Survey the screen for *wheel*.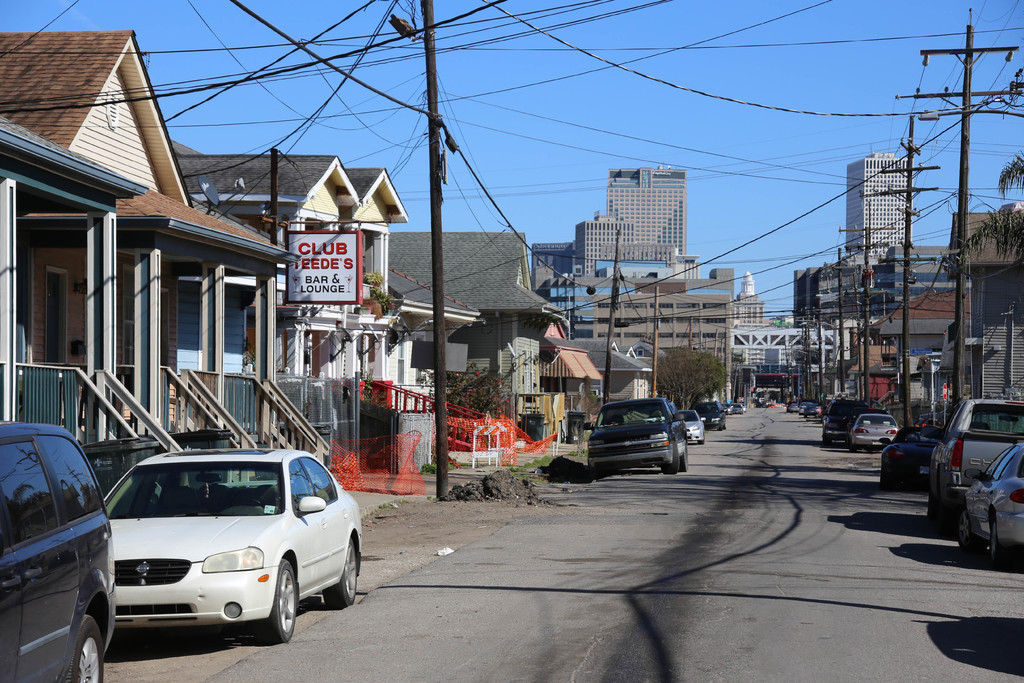
Survey found: <bbox>846, 436, 856, 452</bbox>.
